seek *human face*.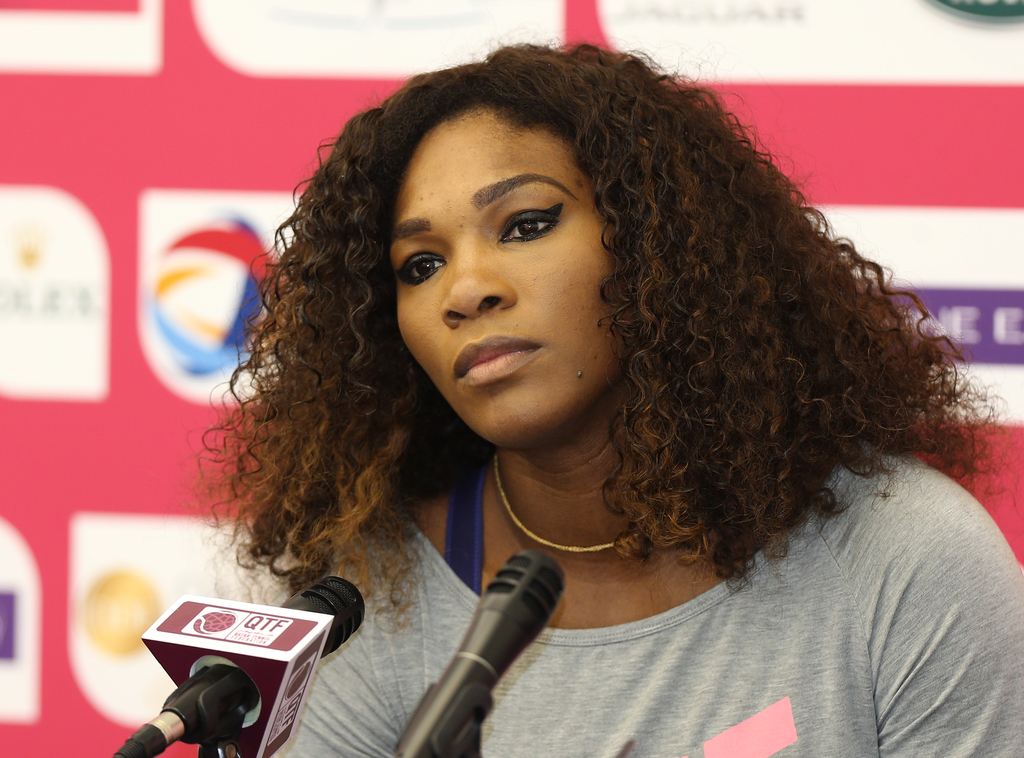
x1=375 y1=99 x2=637 y2=448.
